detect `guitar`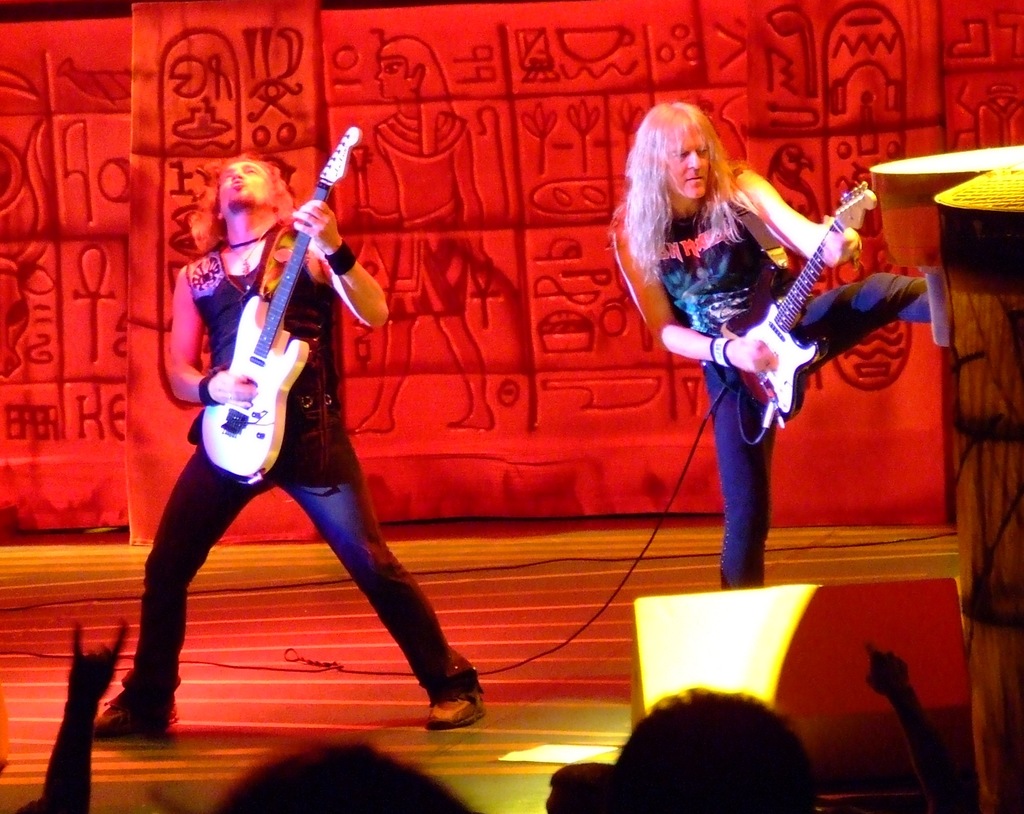
box=[705, 179, 880, 421]
